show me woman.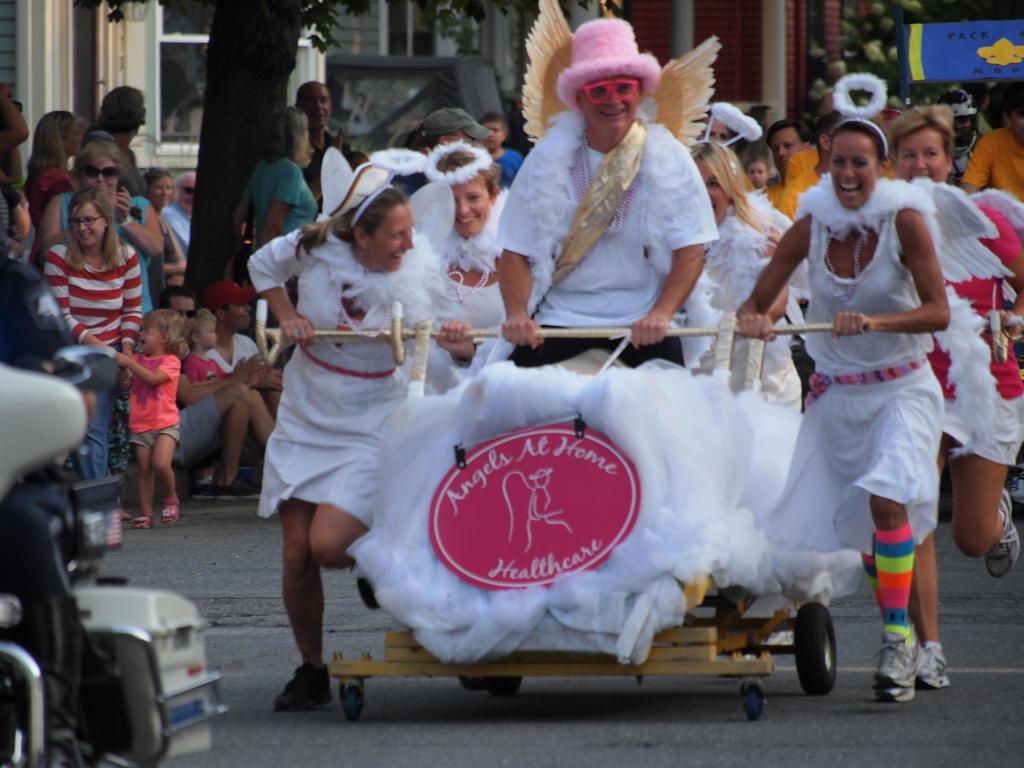
woman is here: (371, 140, 504, 351).
